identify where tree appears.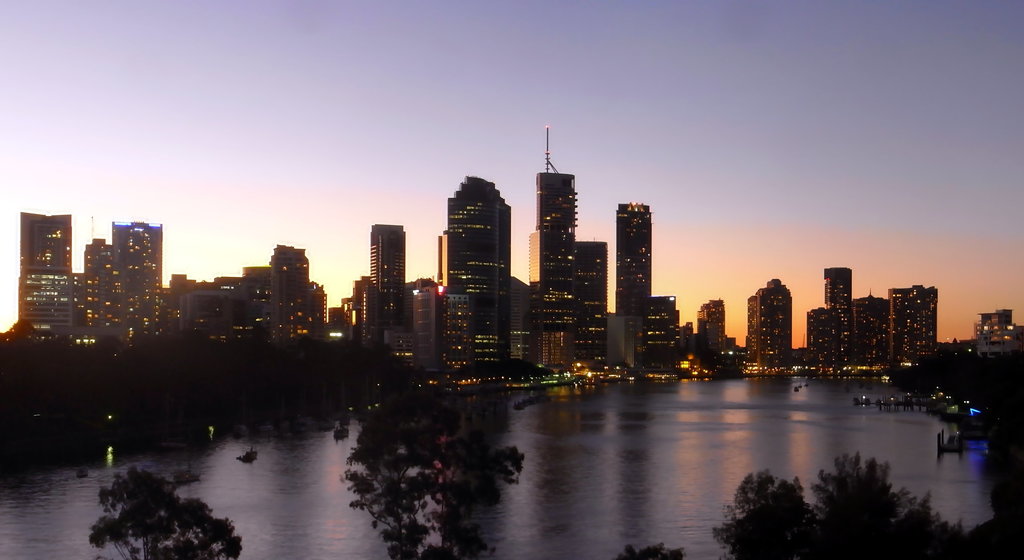
Appears at left=85, top=453, right=251, bottom=559.
